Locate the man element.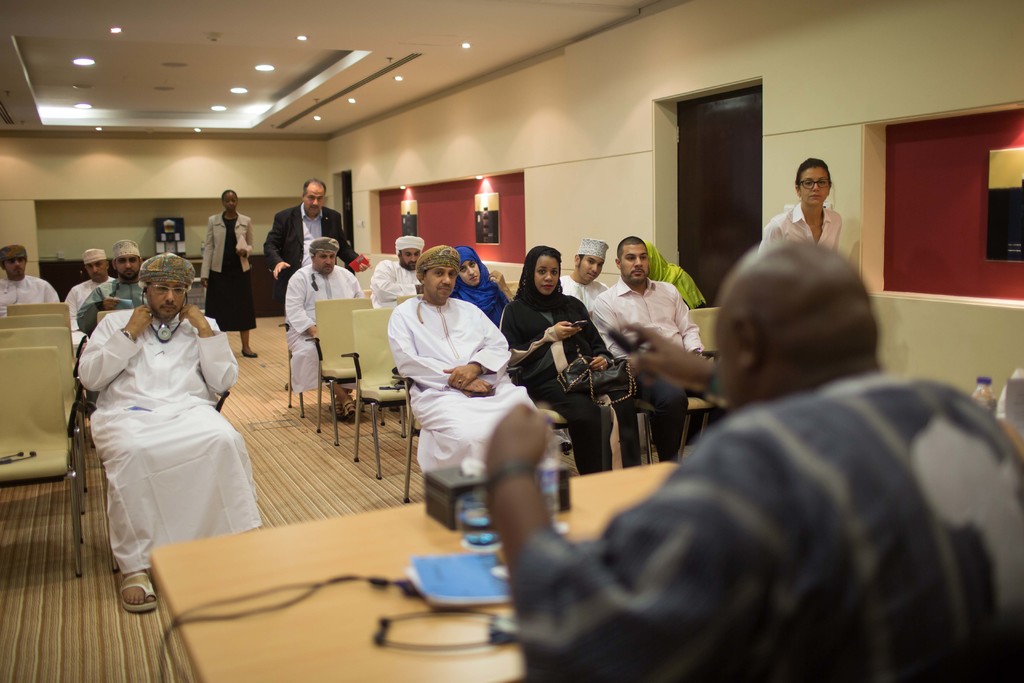
Element bbox: locate(590, 235, 705, 466).
